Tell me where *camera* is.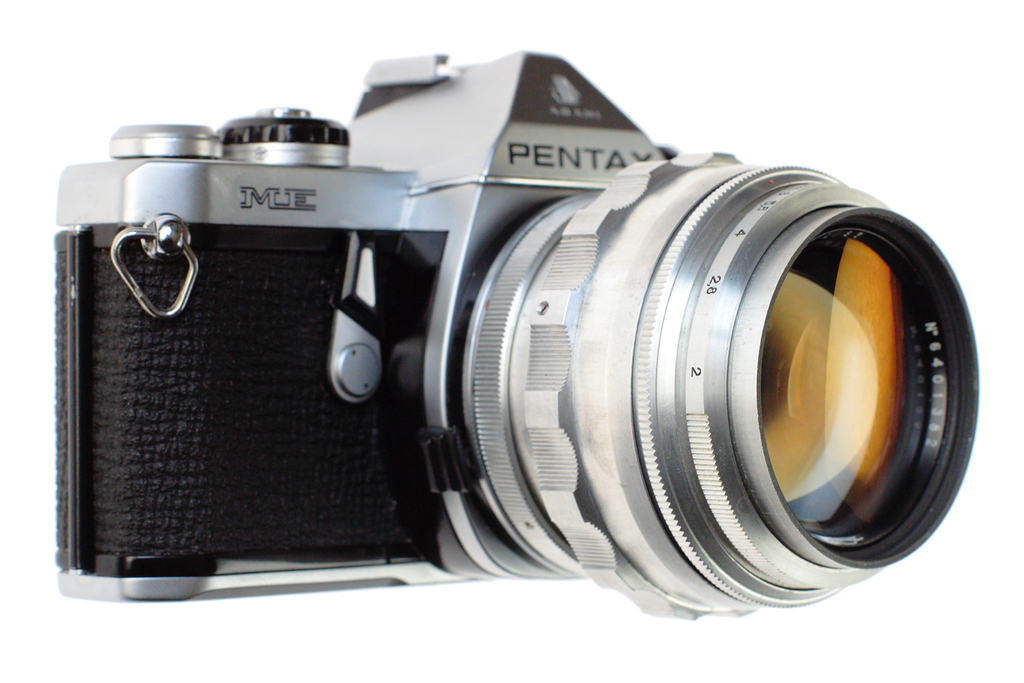
*camera* is at <region>8, 22, 1023, 619</region>.
